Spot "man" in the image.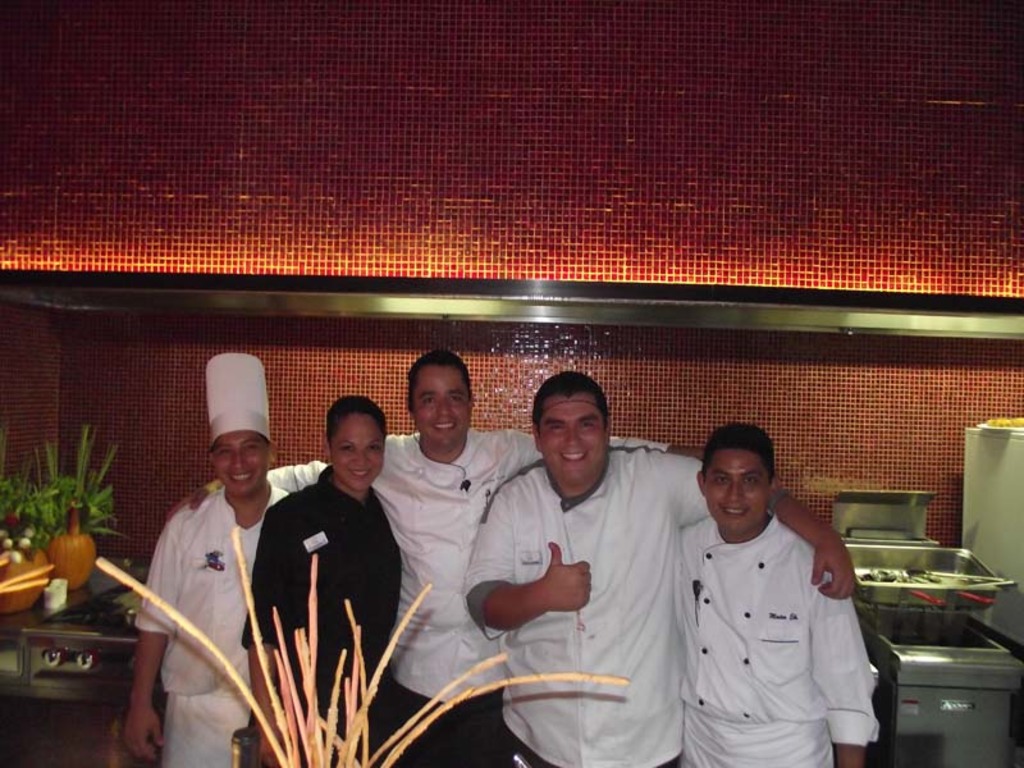
"man" found at {"x1": 131, "y1": 346, "x2": 303, "y2": 767}.
